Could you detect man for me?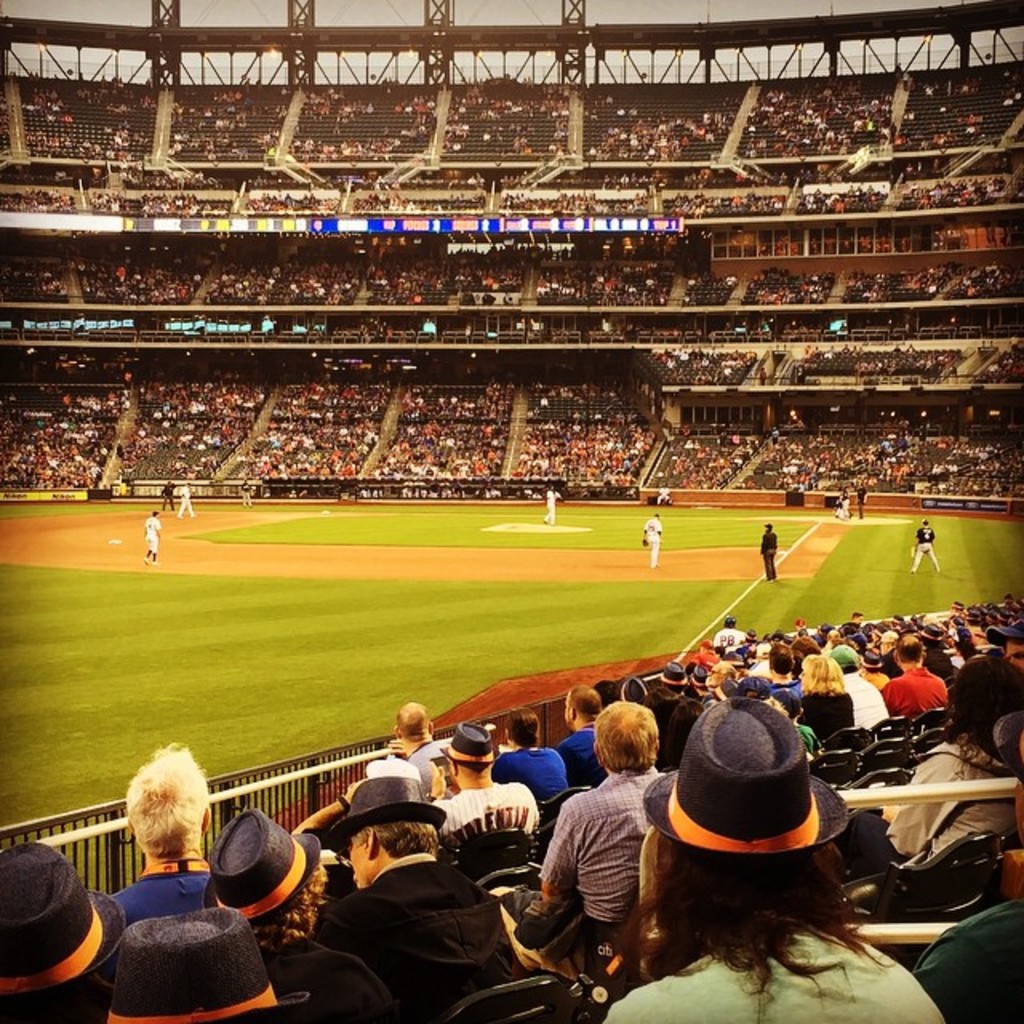
Detection result: 558,685,606,790.
